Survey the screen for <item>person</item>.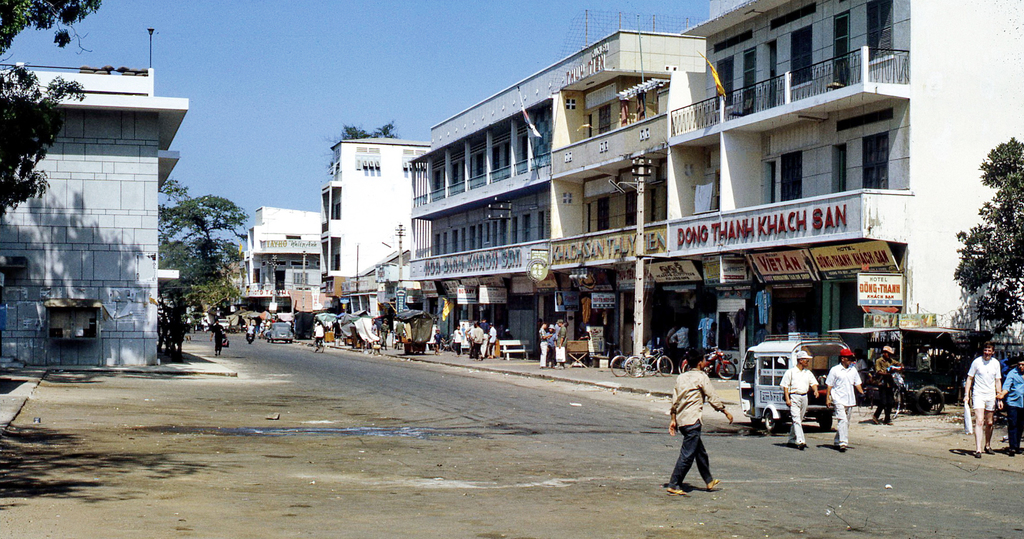
Survey found: 780, 350, 817, 448.
